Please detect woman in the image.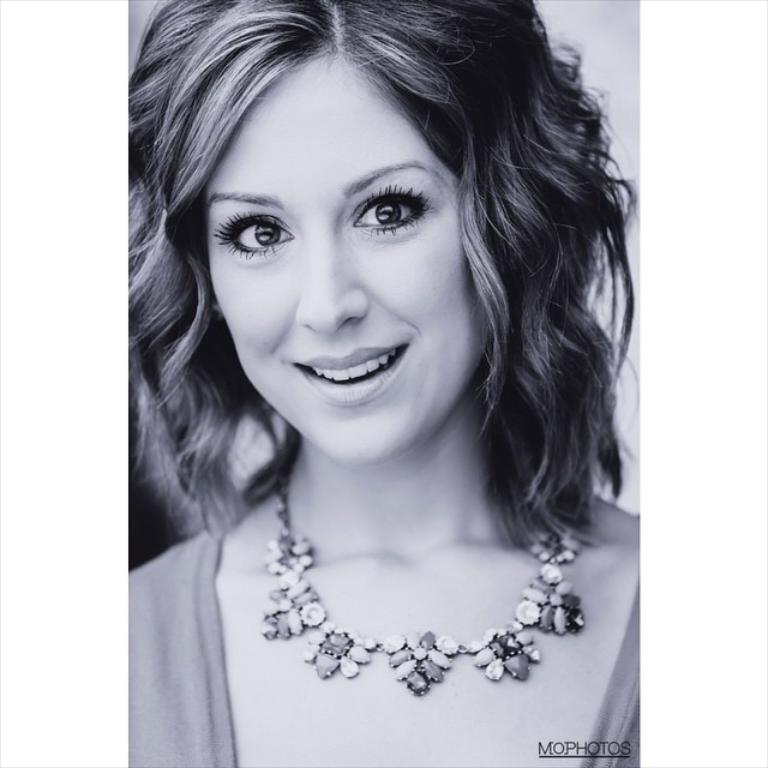
[left=73, top=0, right=697, bottom=755].
